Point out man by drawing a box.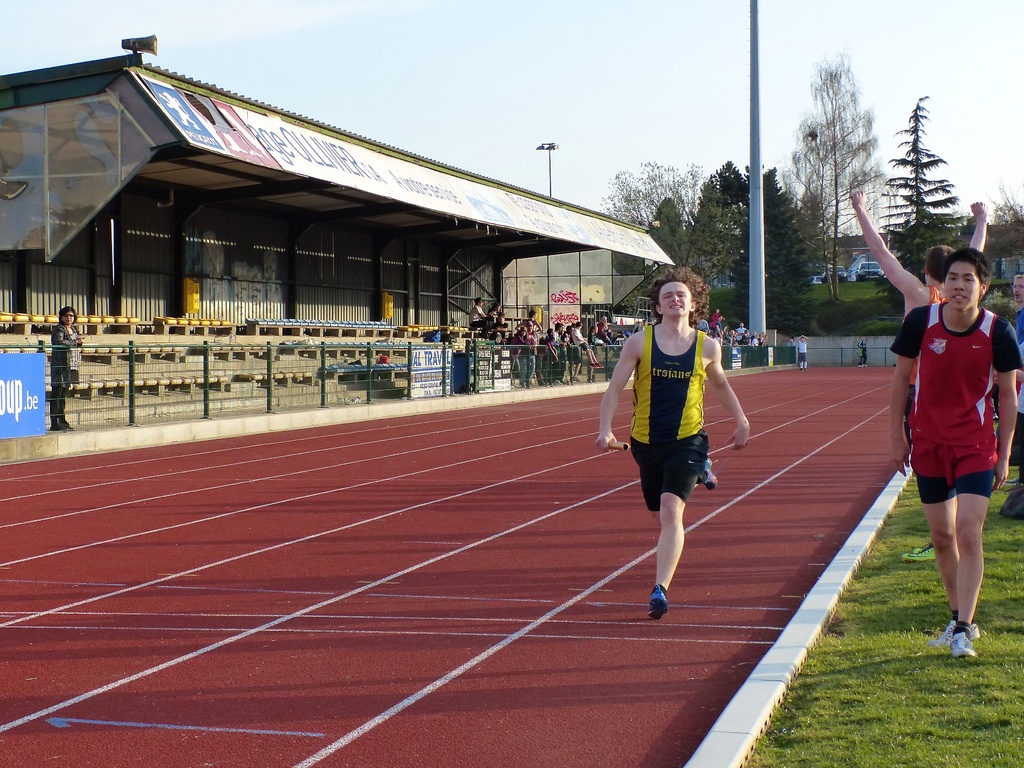
BBox(886, 241, 1023, 668).
